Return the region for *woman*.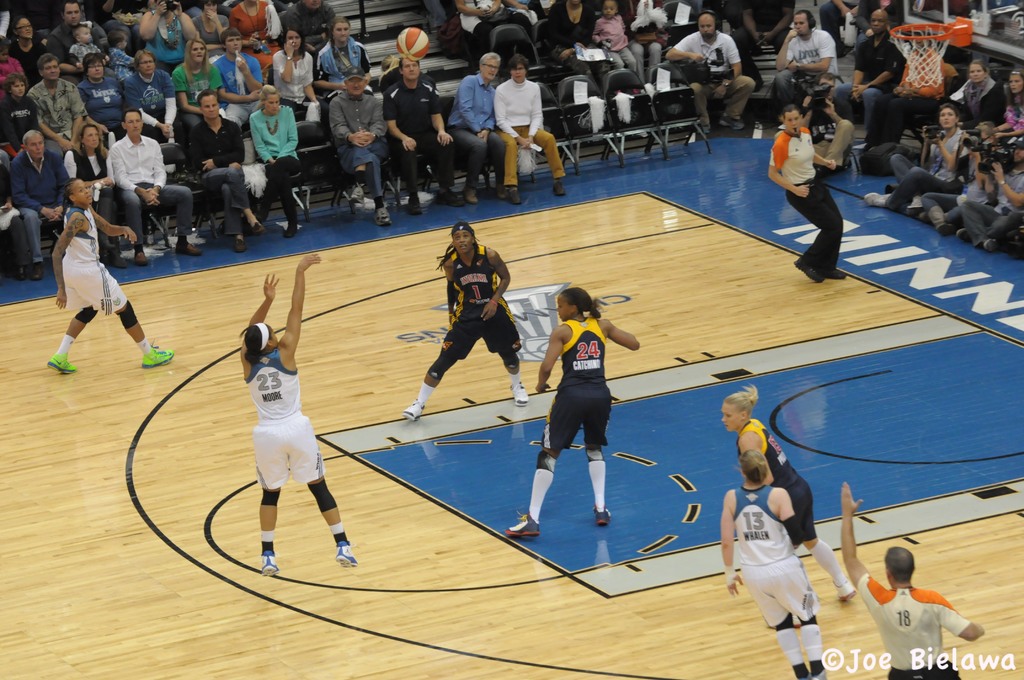
bbox(721, 450, 829, 679).
